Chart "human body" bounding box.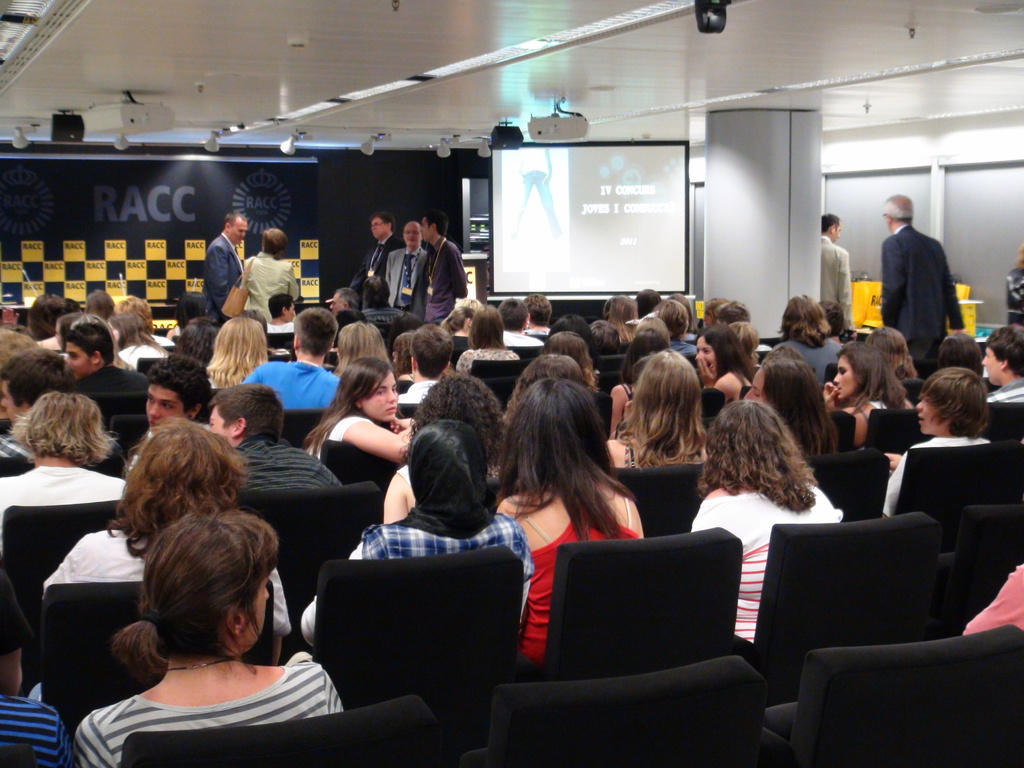
Charted: 609:379:639:441.
